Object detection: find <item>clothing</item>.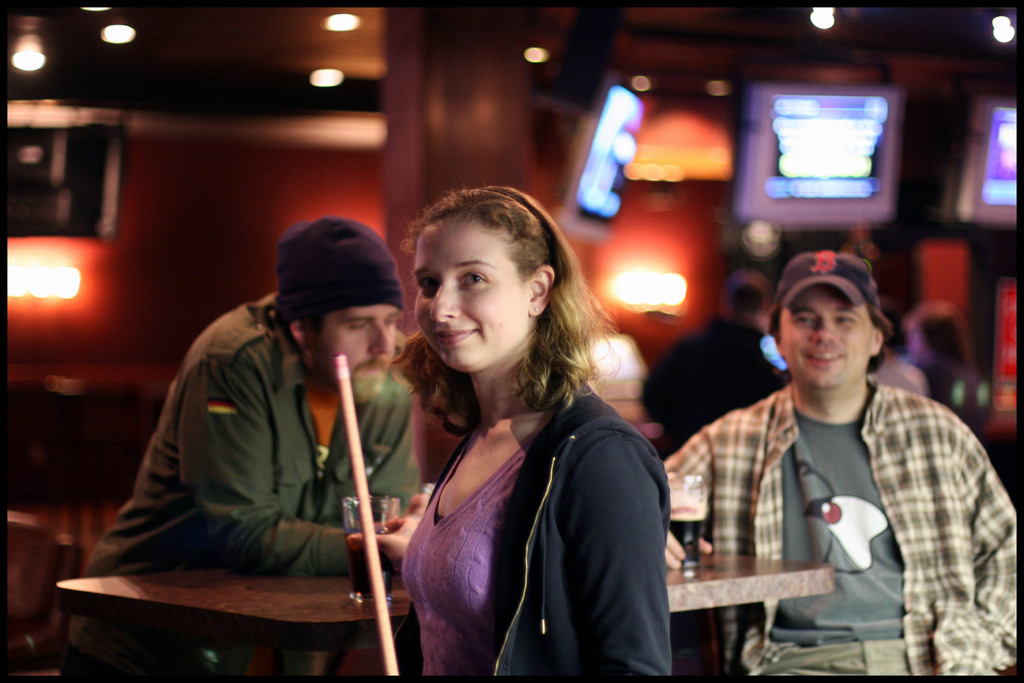
bbox=(920, 361, 991, 435).
